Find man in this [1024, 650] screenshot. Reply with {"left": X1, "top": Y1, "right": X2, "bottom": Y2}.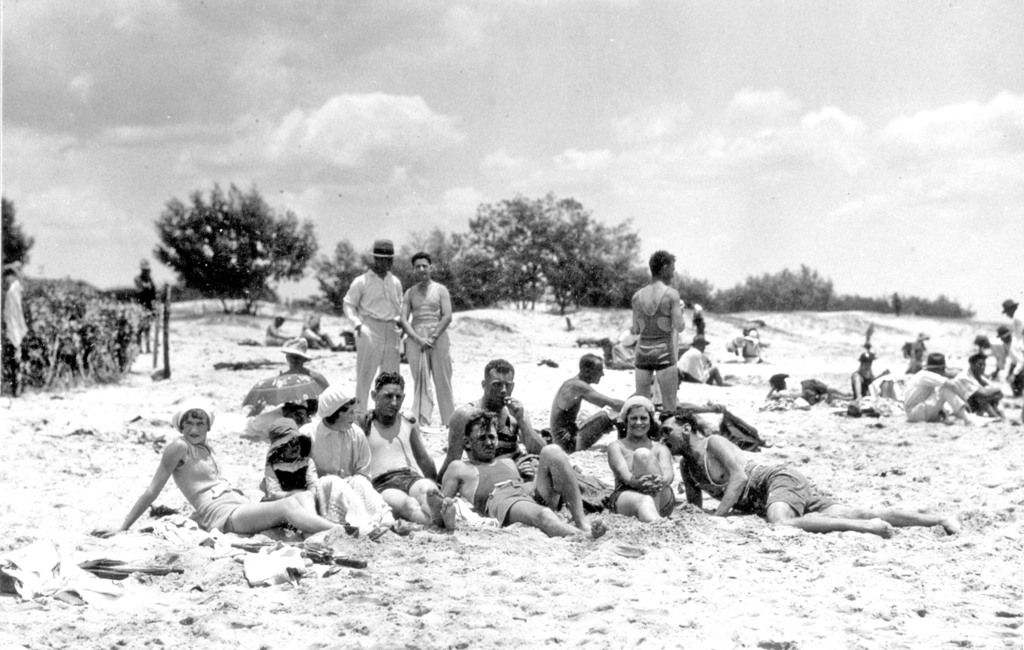
{"left": 680, "top": 313, "right": 729, "bottom": 356}.
